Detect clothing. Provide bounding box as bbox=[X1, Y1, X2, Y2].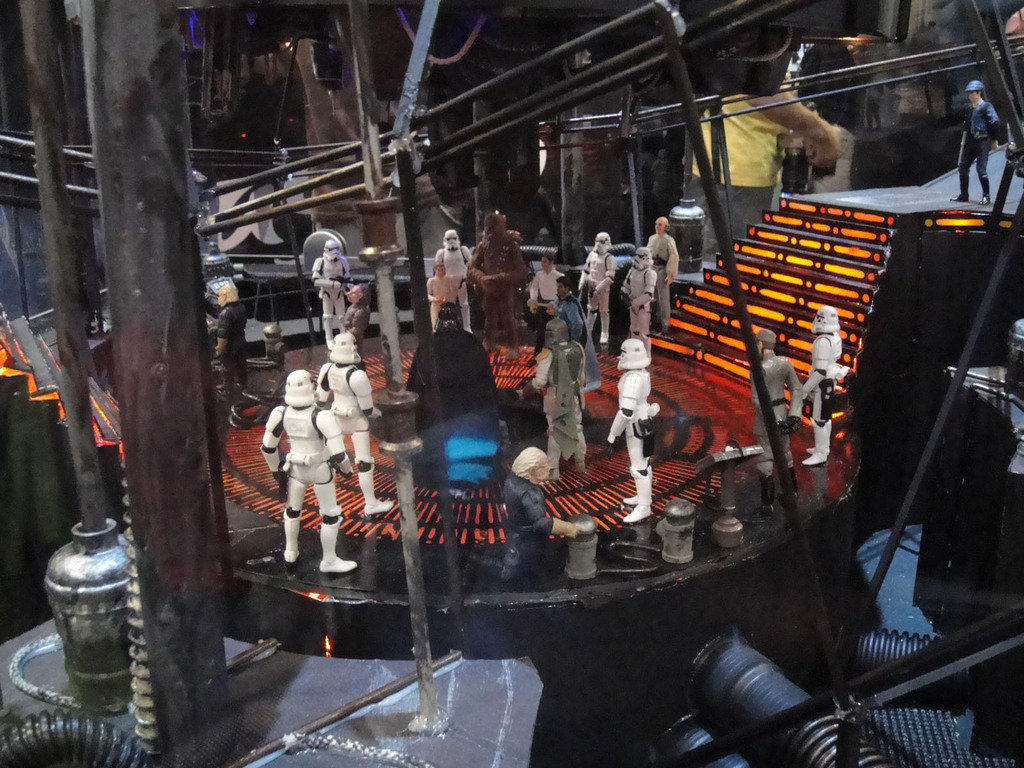
bbox=[530, 335, 589, 474].
